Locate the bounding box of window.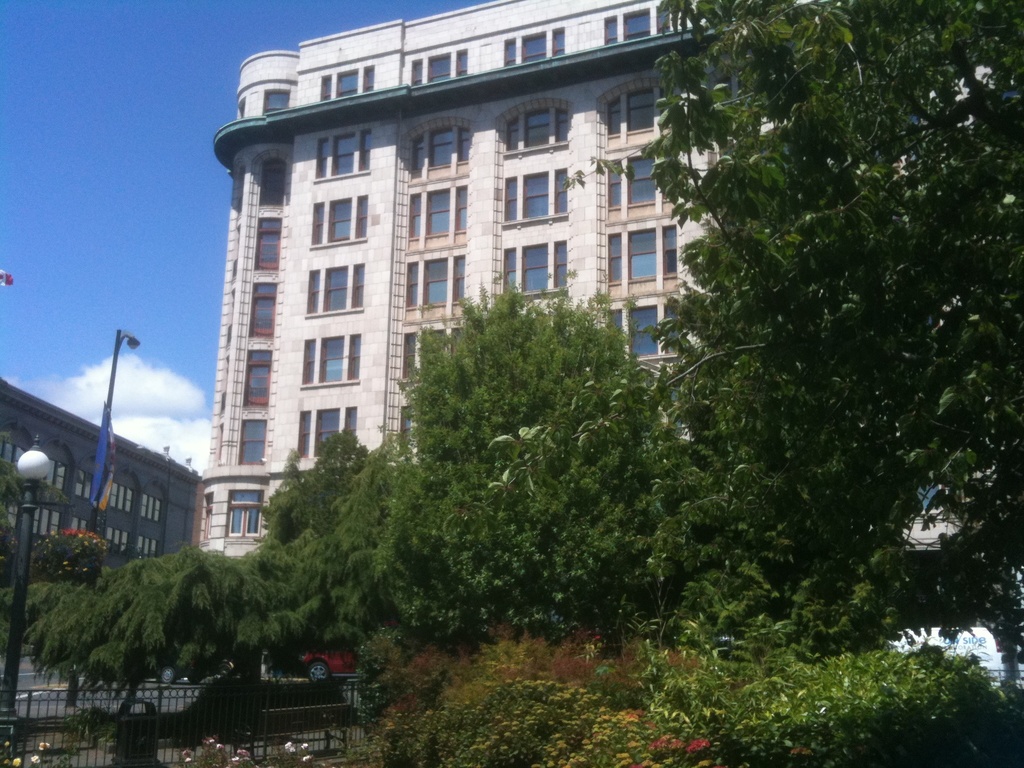
Bounding box: [621, 13, 648, 41].
